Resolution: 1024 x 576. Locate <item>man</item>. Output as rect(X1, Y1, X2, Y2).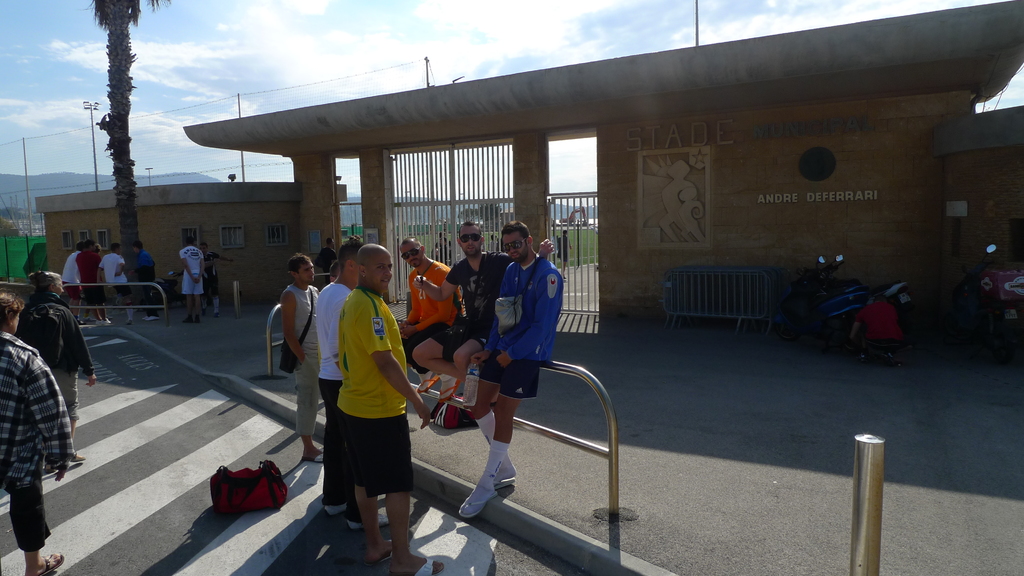
rect(75, 237, 108, 329).
